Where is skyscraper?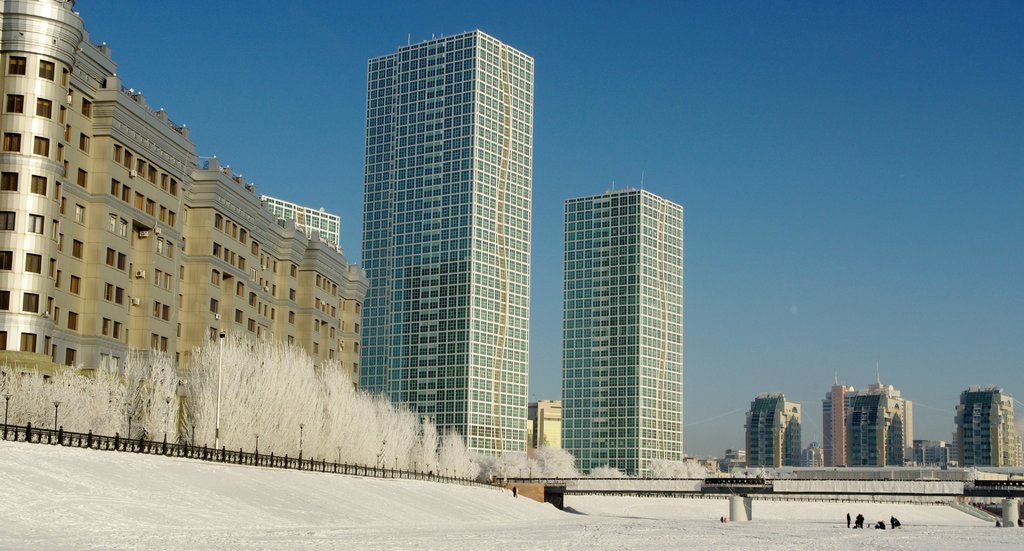
[557,192,683,481].
